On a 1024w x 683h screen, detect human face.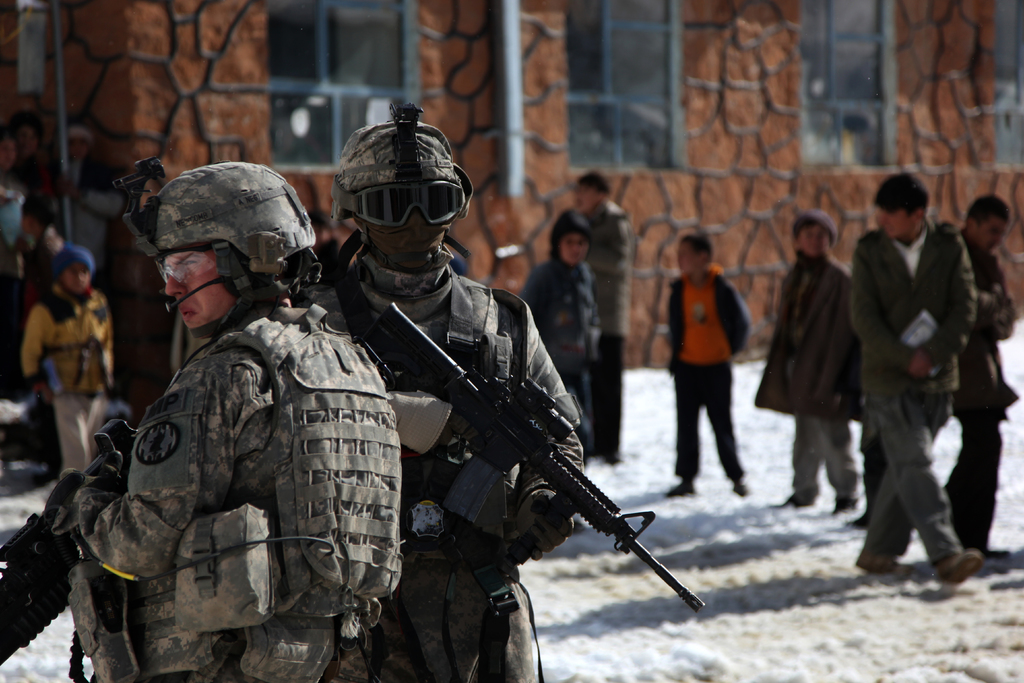
locate(876, 210, 908, 241).
